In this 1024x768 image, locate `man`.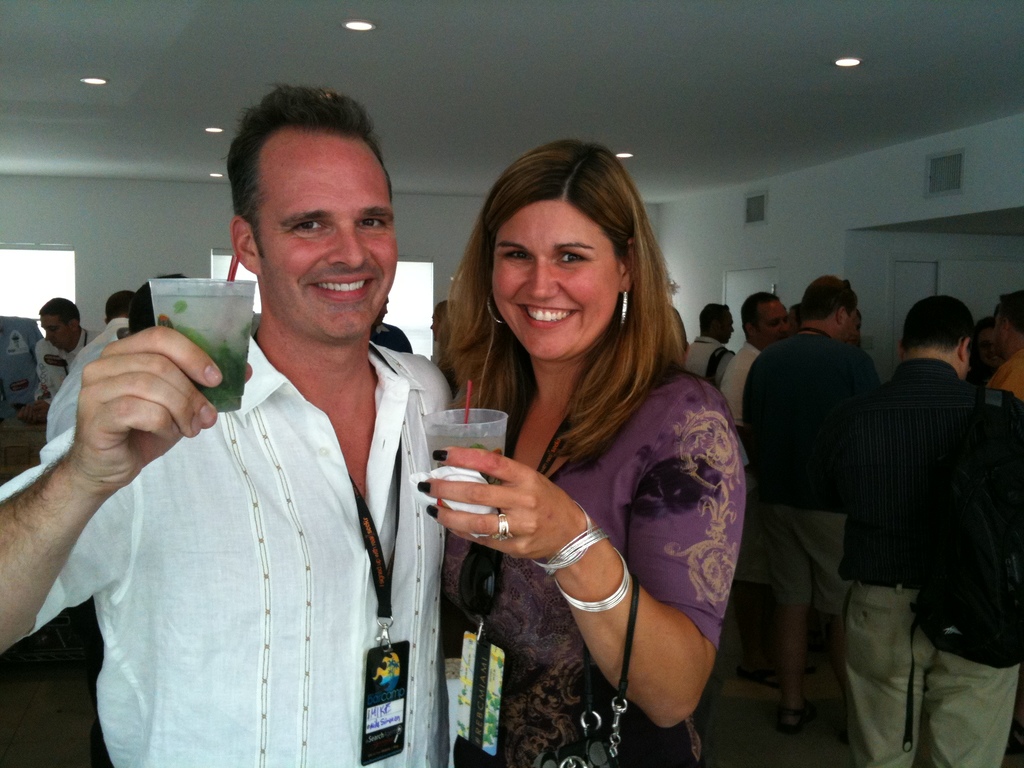
Bounding box: x1=26 y1=292 x2=93 y2=424.
